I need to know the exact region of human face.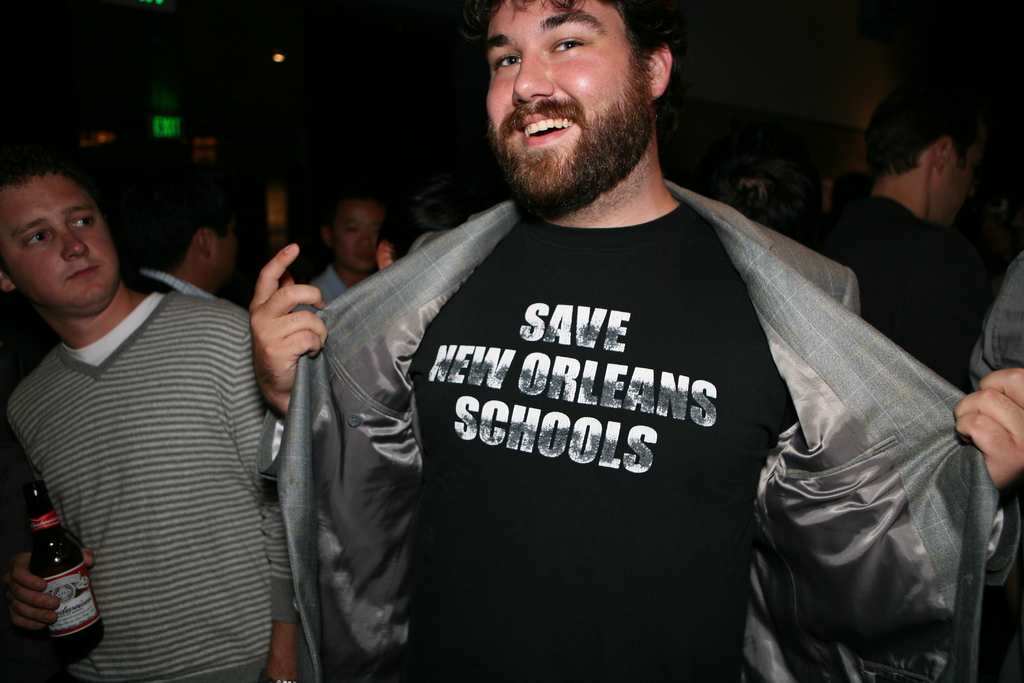
Region: Rect(939, 131, 988, 229).
